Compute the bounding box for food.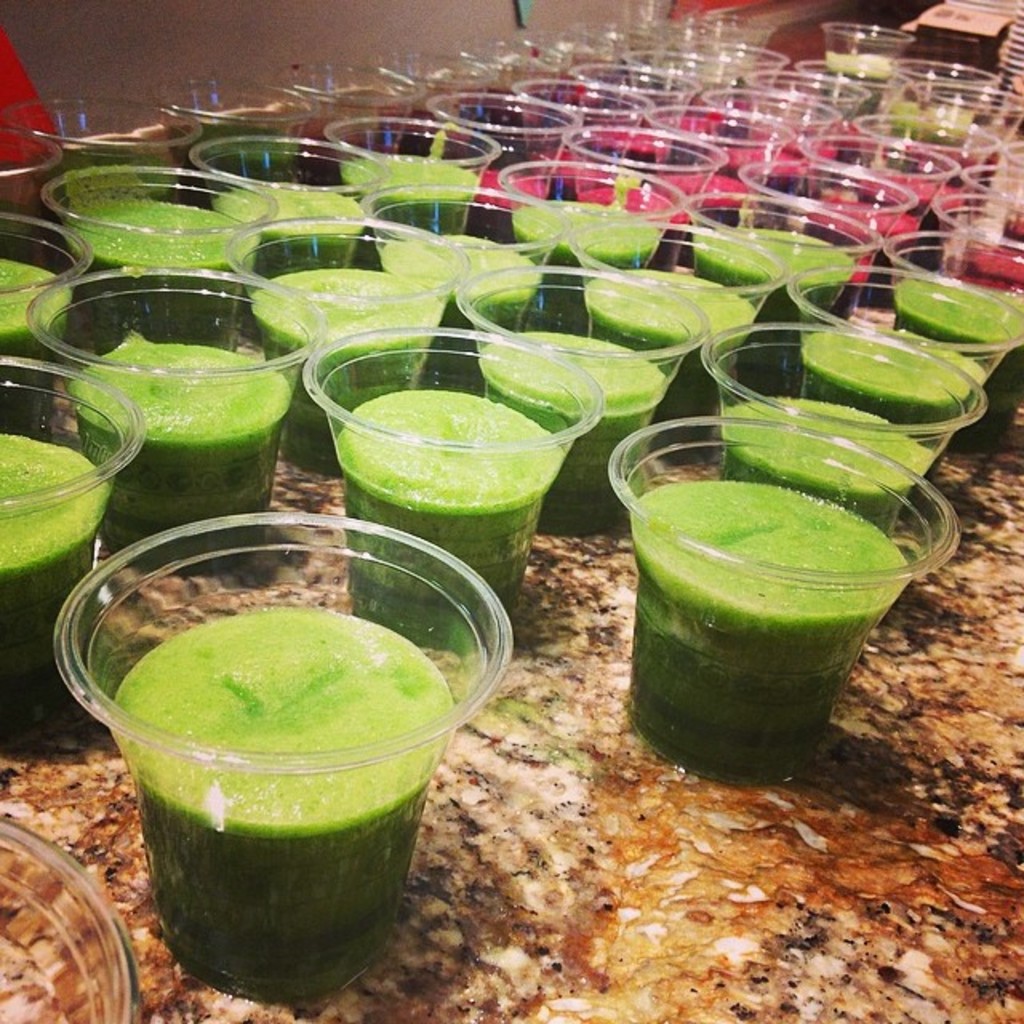
rect(251, 266, 450, 432).
